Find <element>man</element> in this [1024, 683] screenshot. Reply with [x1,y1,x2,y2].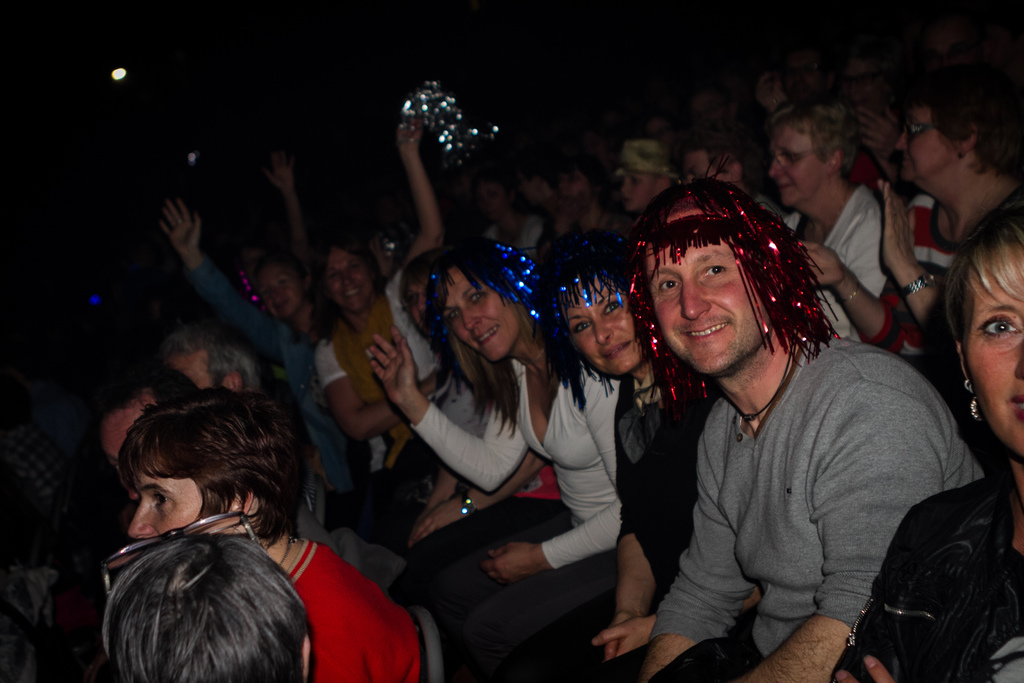
[673,126,793,224].
